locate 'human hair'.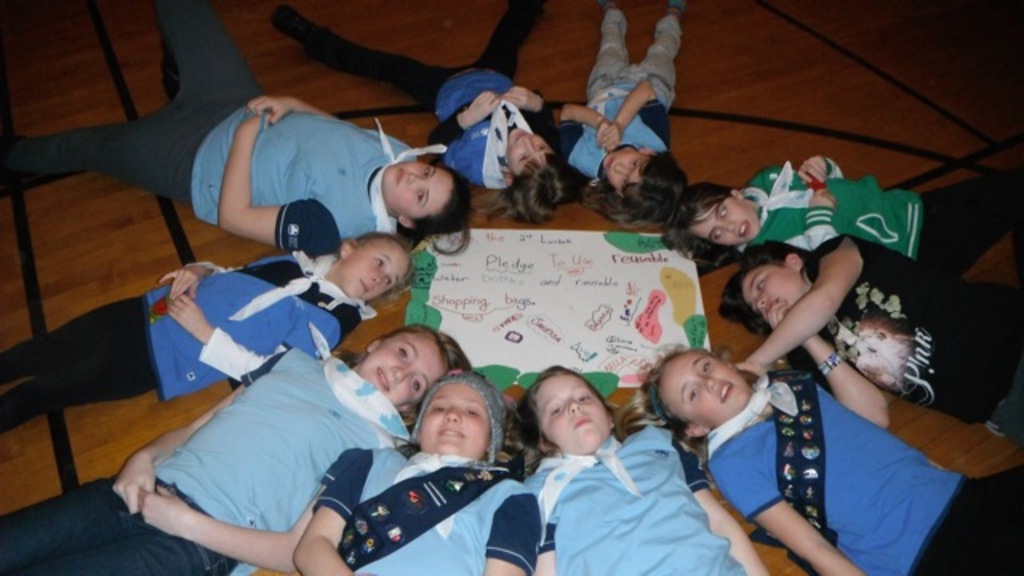
Bounding box: BBox(336, 234, 414, 310).
